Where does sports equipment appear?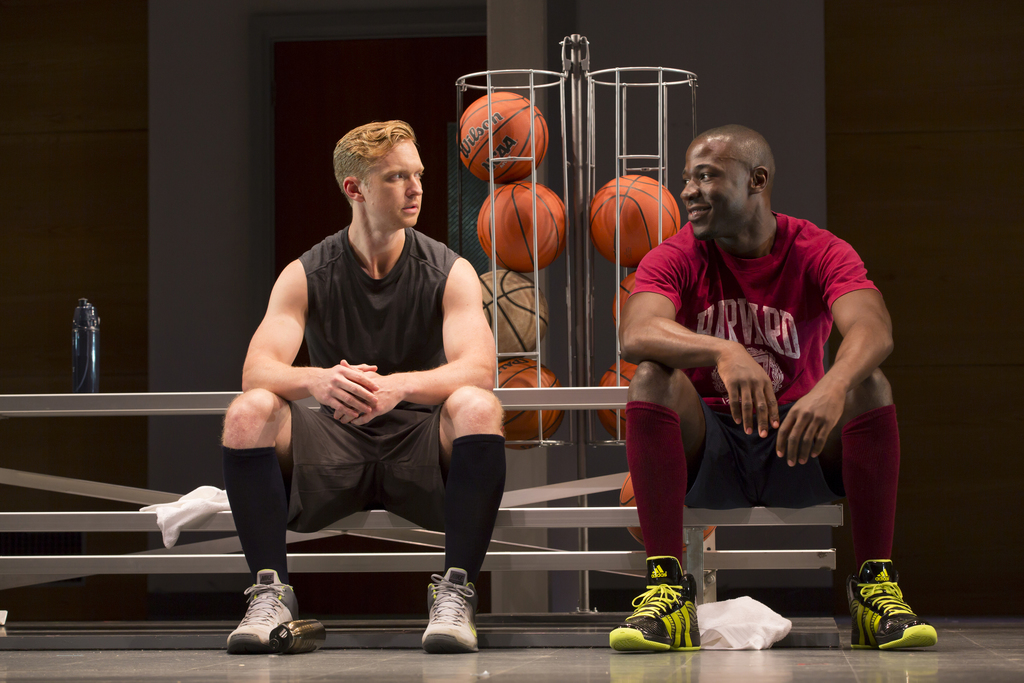
Appears at x1=459 y1=90 x2=548 y2=188.
